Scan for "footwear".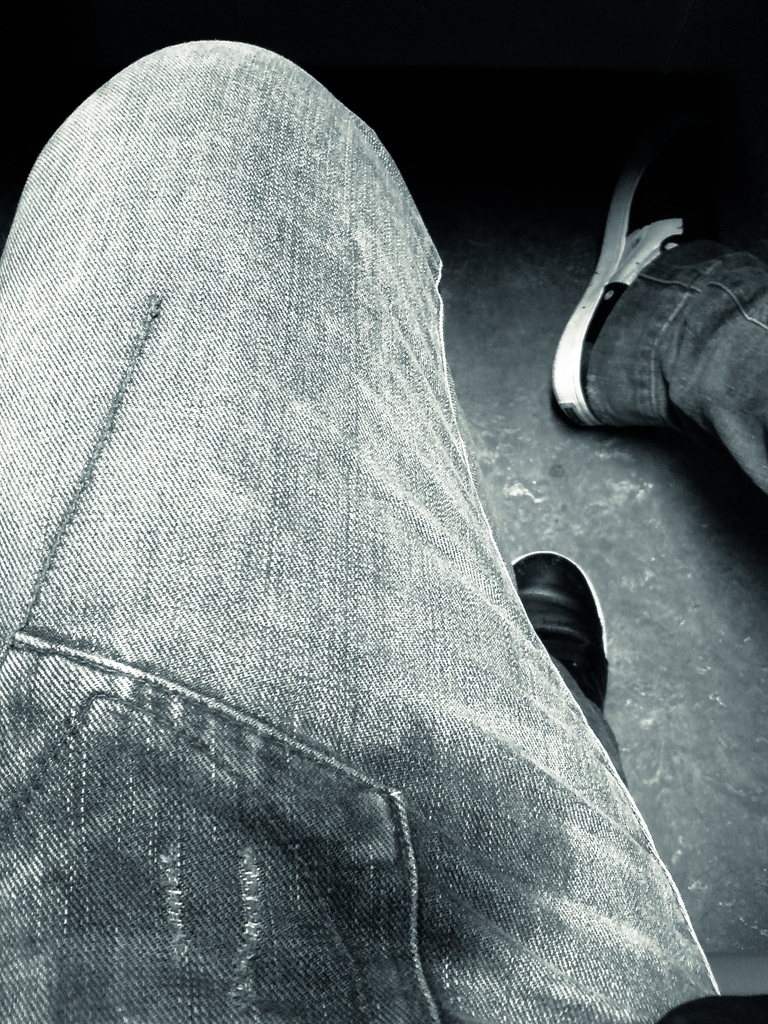
Scan result: crop(543, 171, 753, 493).
